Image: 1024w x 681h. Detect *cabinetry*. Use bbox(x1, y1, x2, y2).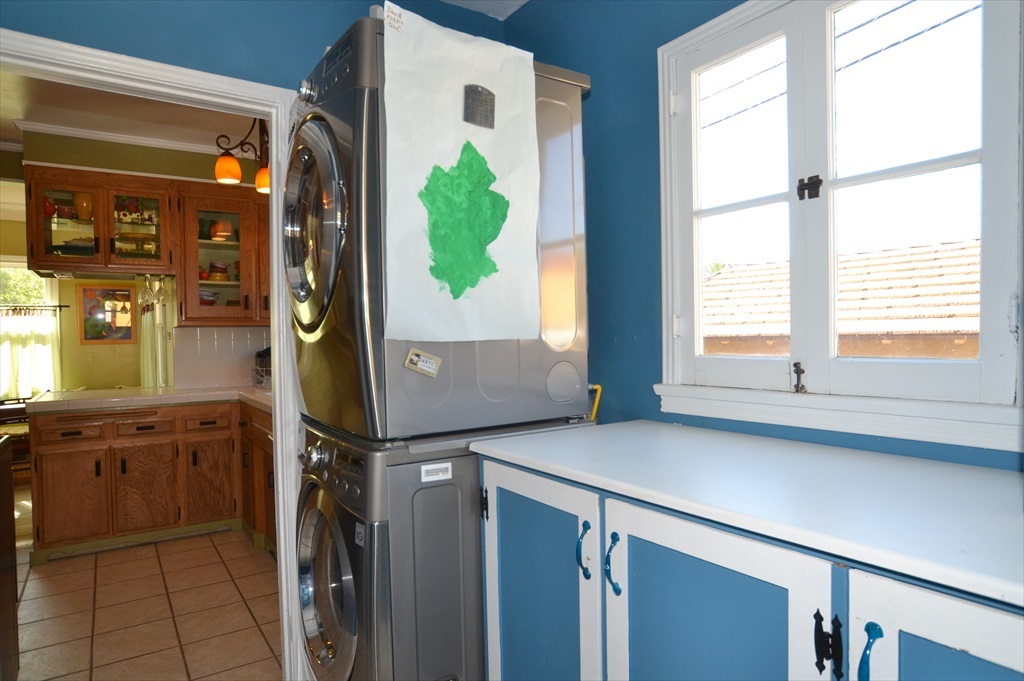
bbox(32, 183, 172, 270).
